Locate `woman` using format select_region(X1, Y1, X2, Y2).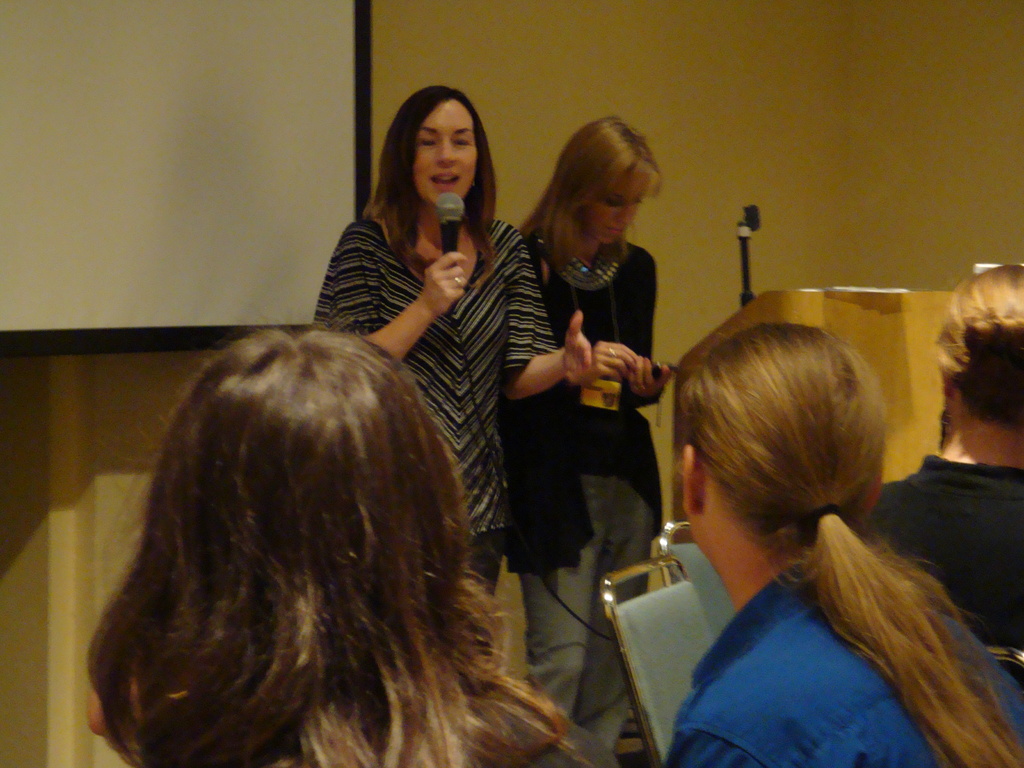
select_region(513, 116, 673, 767).
